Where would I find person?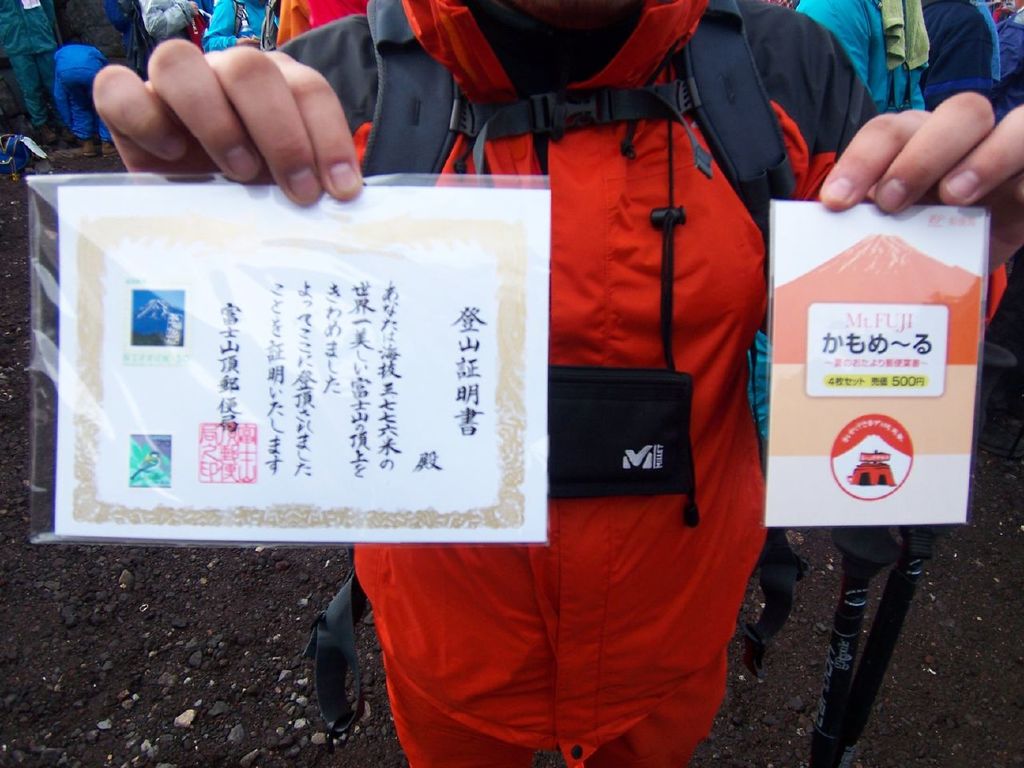
At {"x1": 766, "y1": 0, "x2": 924, "y2": 586}.
